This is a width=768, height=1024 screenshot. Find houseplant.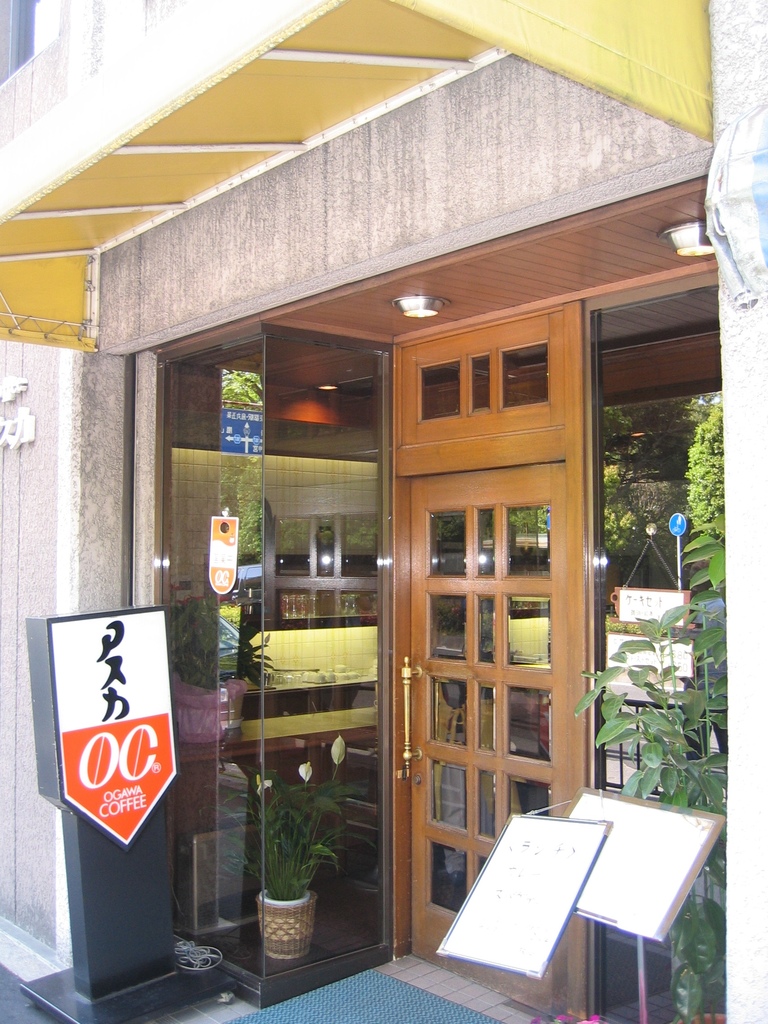
Bounding box: crop(234, 765, 381, 960).
